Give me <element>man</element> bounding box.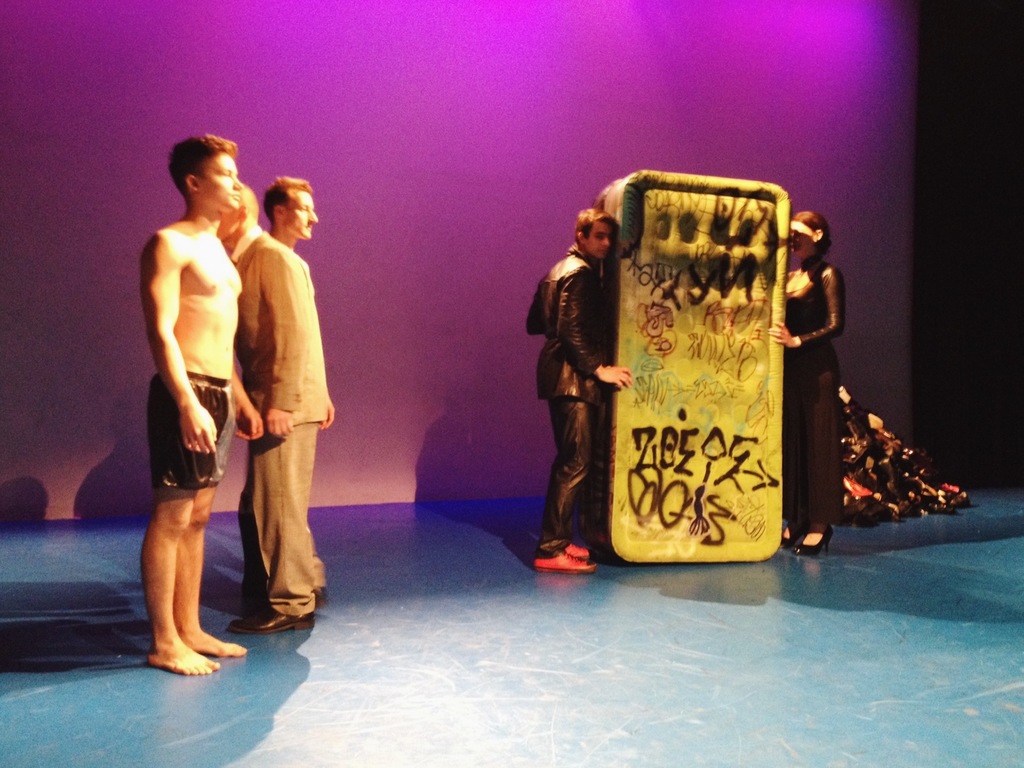
rect(138, 128, 262, 677).
